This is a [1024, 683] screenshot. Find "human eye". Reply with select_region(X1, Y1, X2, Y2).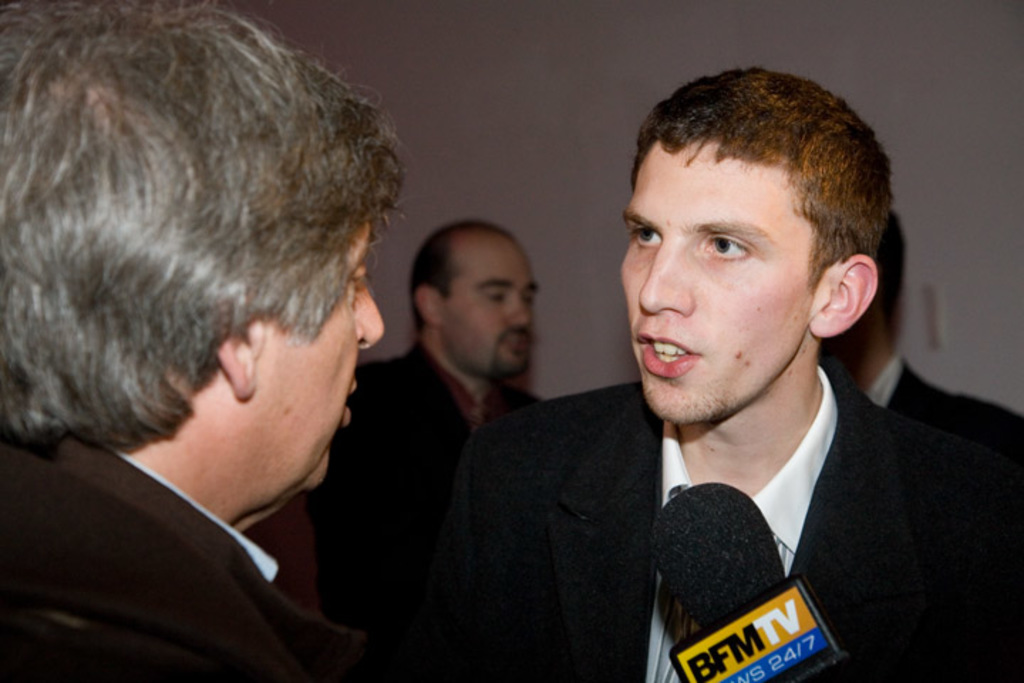
select_region(626, 223, 666, 252).
